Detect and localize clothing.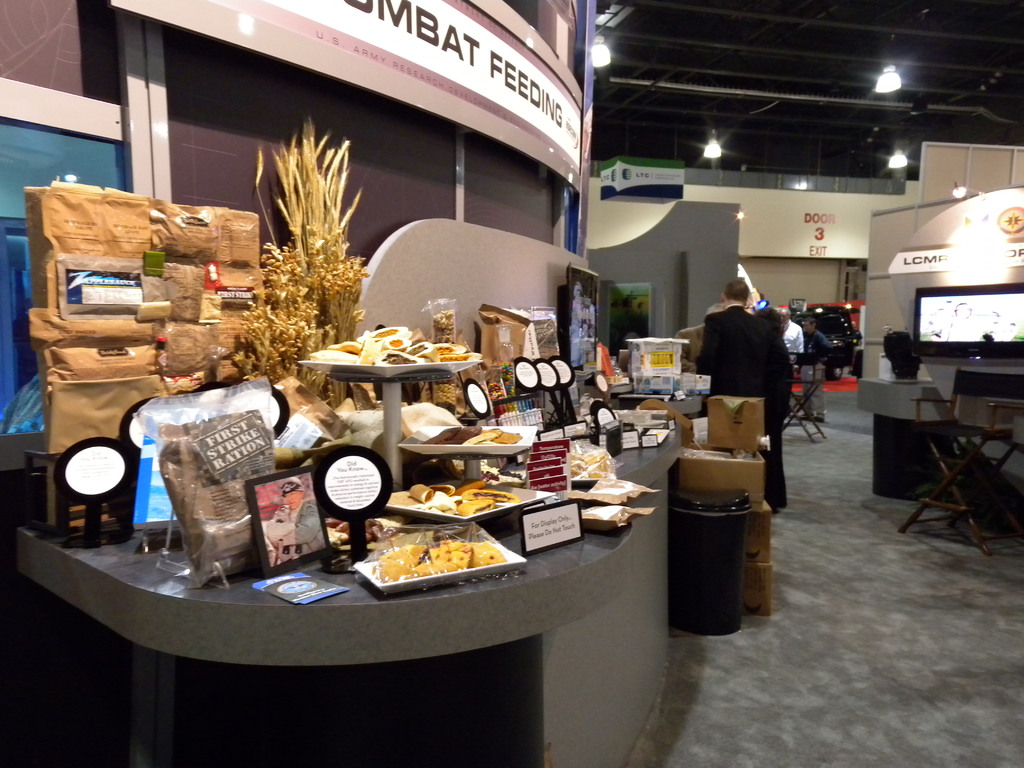
Localized at 691 305 775 505.
